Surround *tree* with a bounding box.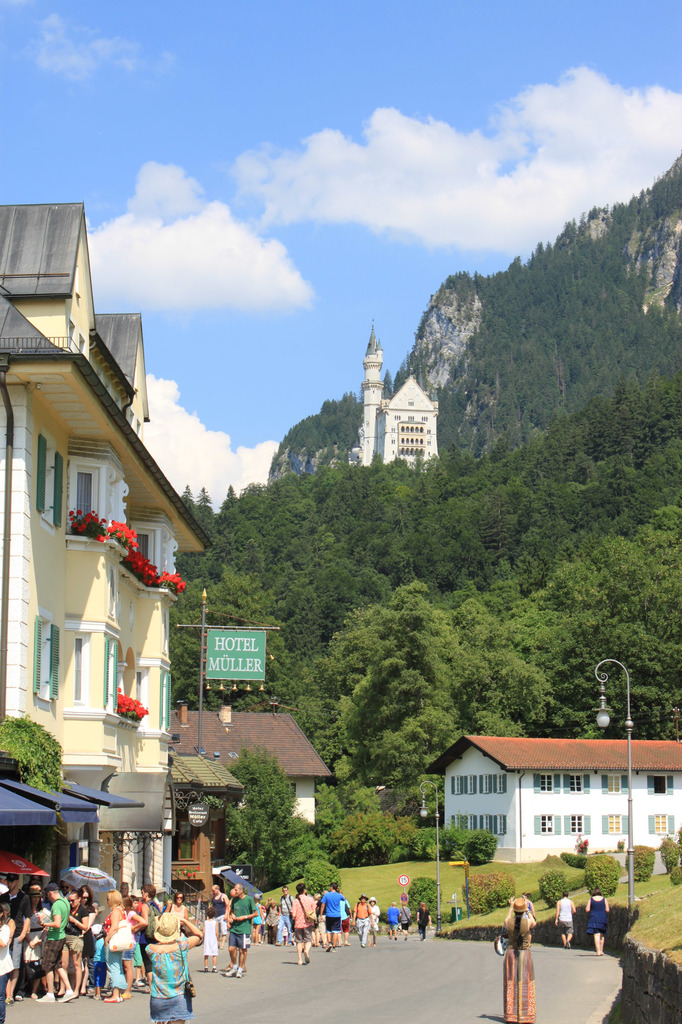
Rect(217, 739, 325, 897).
